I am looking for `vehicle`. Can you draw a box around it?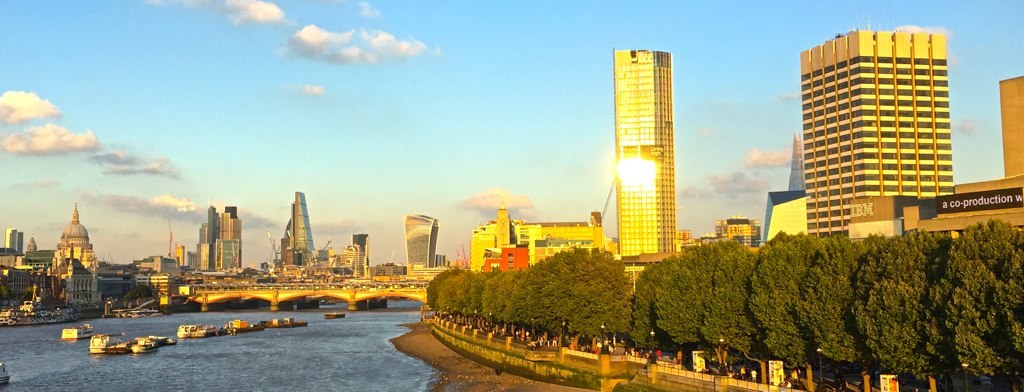
Sure, the bounding box is Rect(92, 333, 134, 354).
